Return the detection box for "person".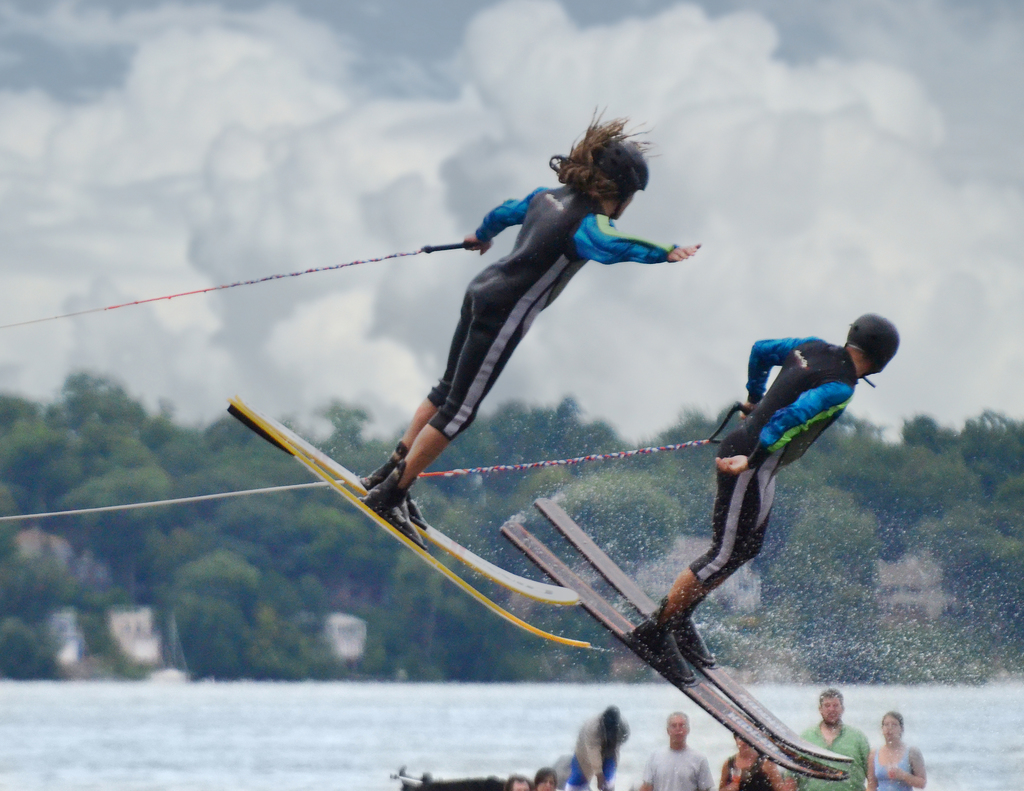
634:314:902:682.
